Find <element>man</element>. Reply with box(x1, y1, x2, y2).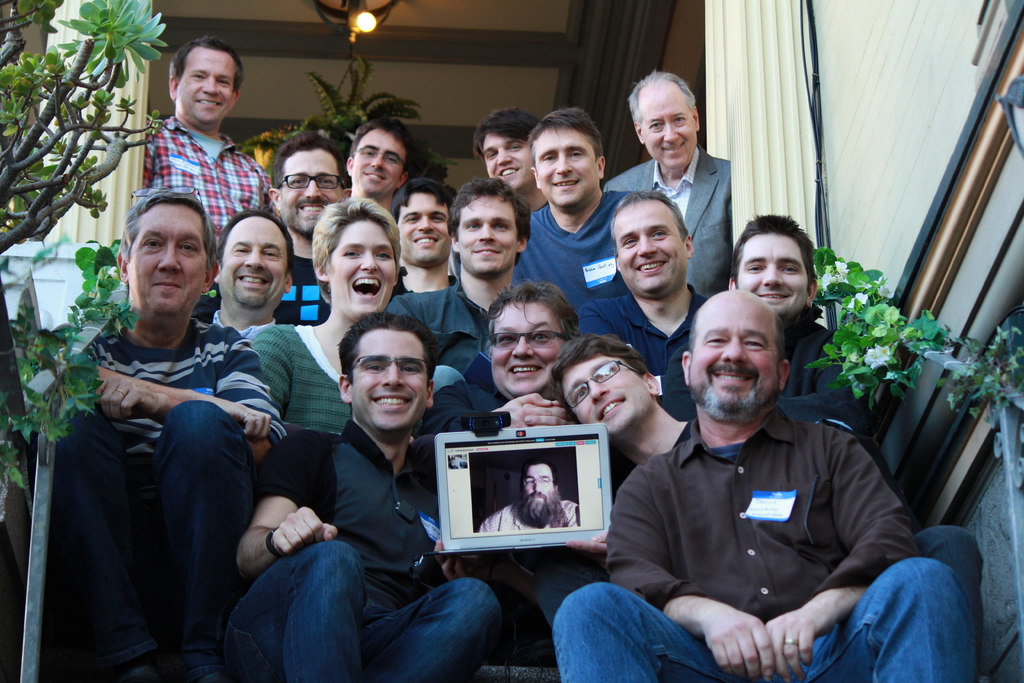
box(573, 188, 708, 424).
